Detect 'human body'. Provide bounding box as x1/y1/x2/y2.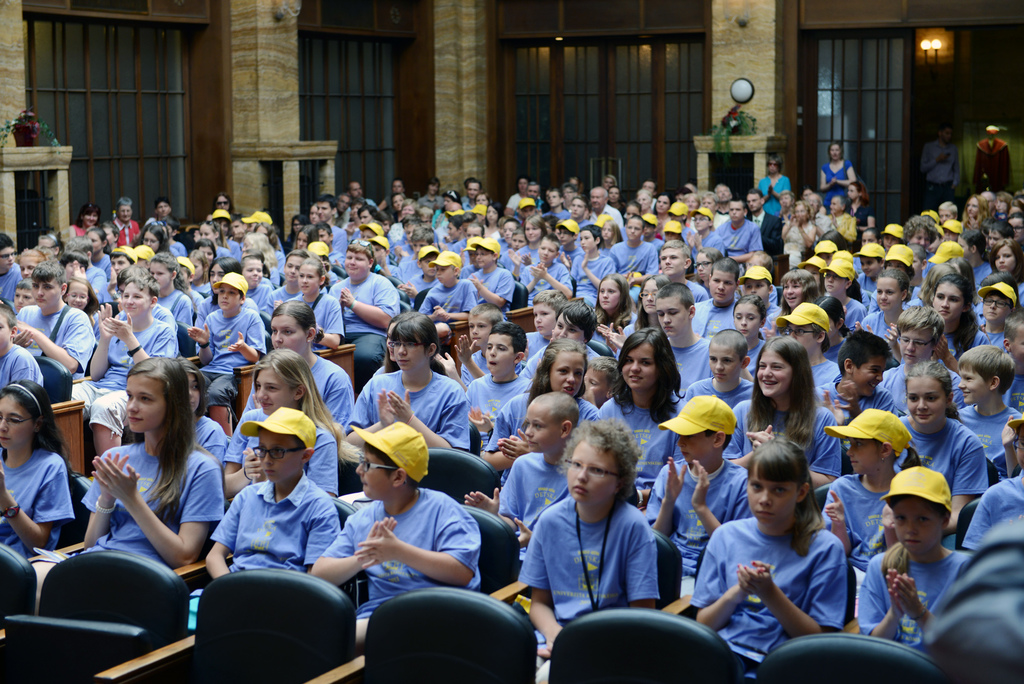
31/441/222/612.
